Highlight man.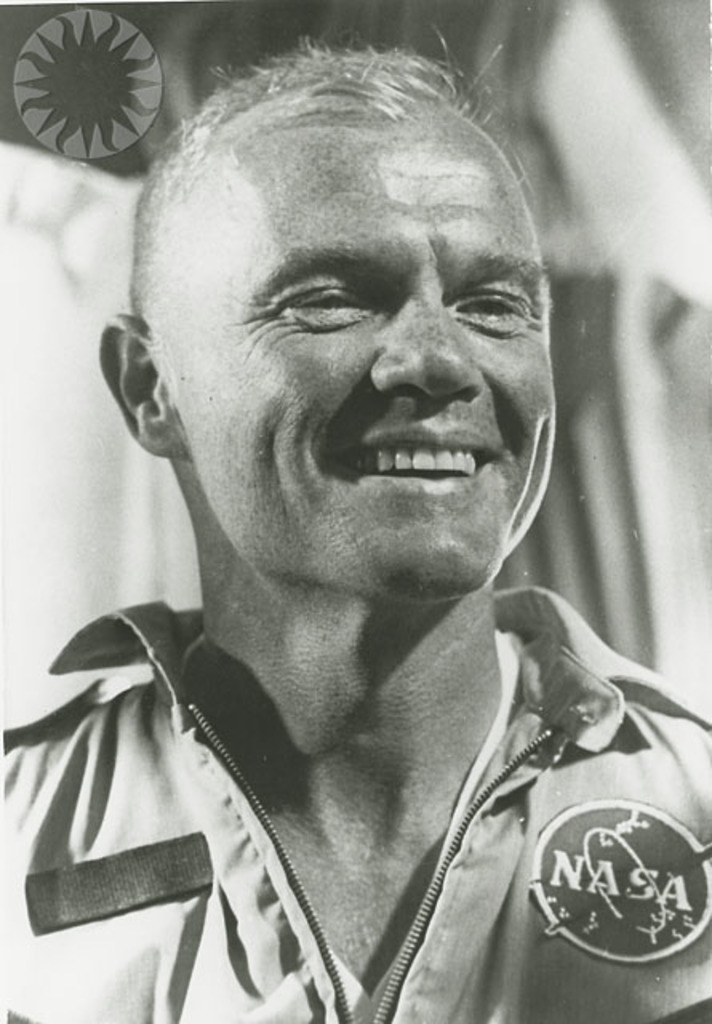
Highlighted region: BBox(22, 26, 683, 981).
